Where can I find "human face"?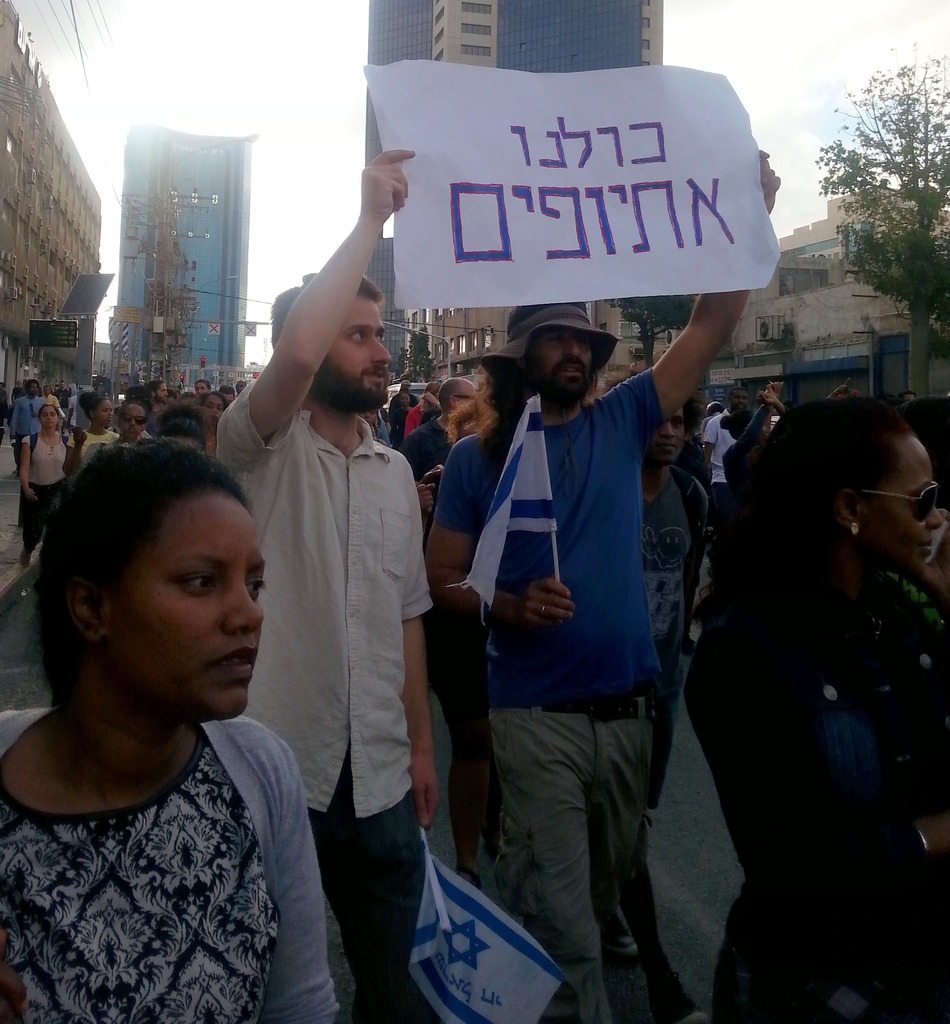
You can find it at crop(455, 419, 482, 443).
